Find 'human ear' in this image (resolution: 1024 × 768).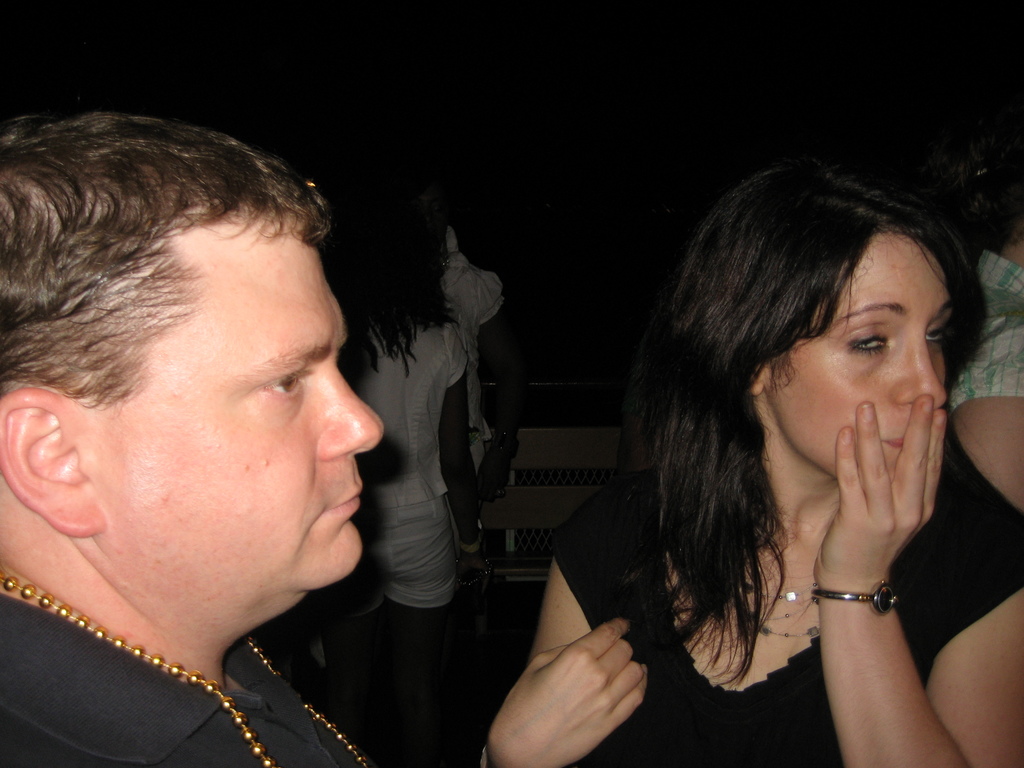
751,363,766,397.
